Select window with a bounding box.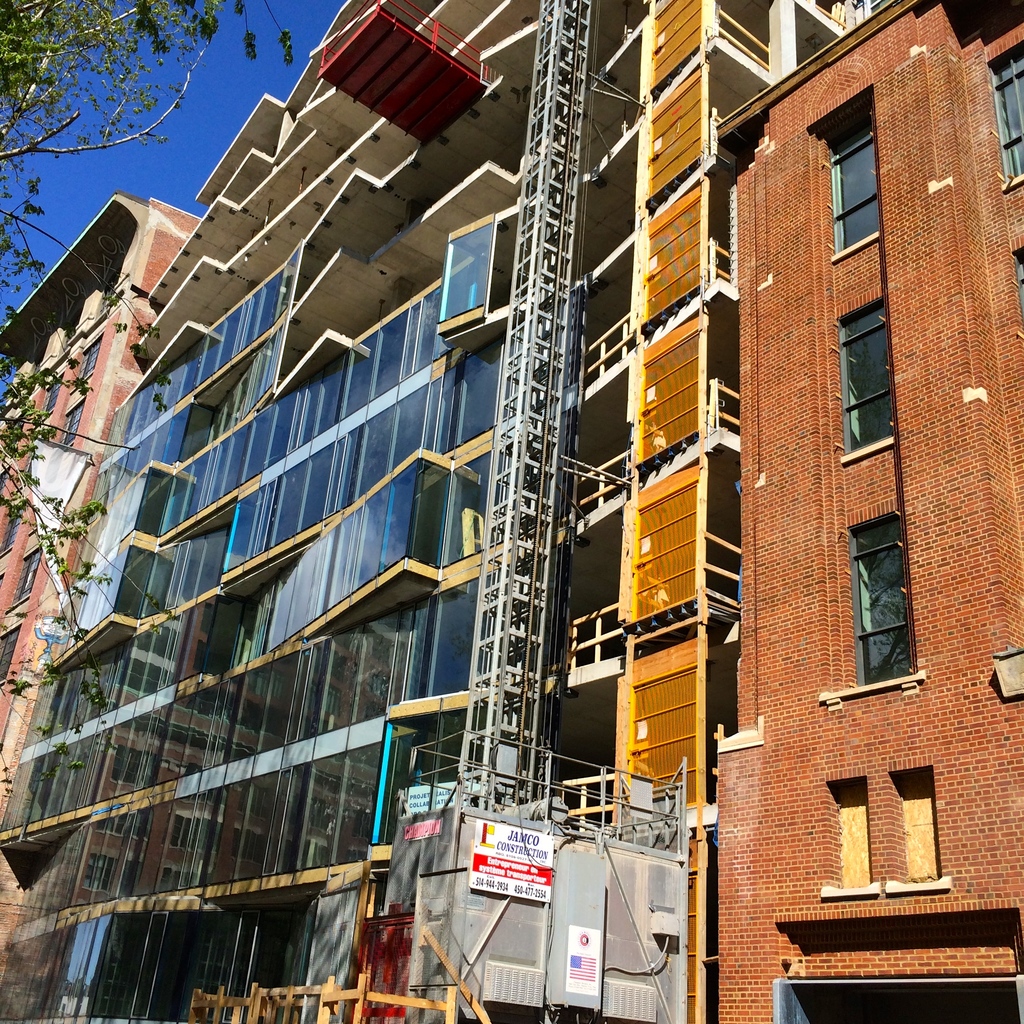
bbox(855, 510, 909, 699).
